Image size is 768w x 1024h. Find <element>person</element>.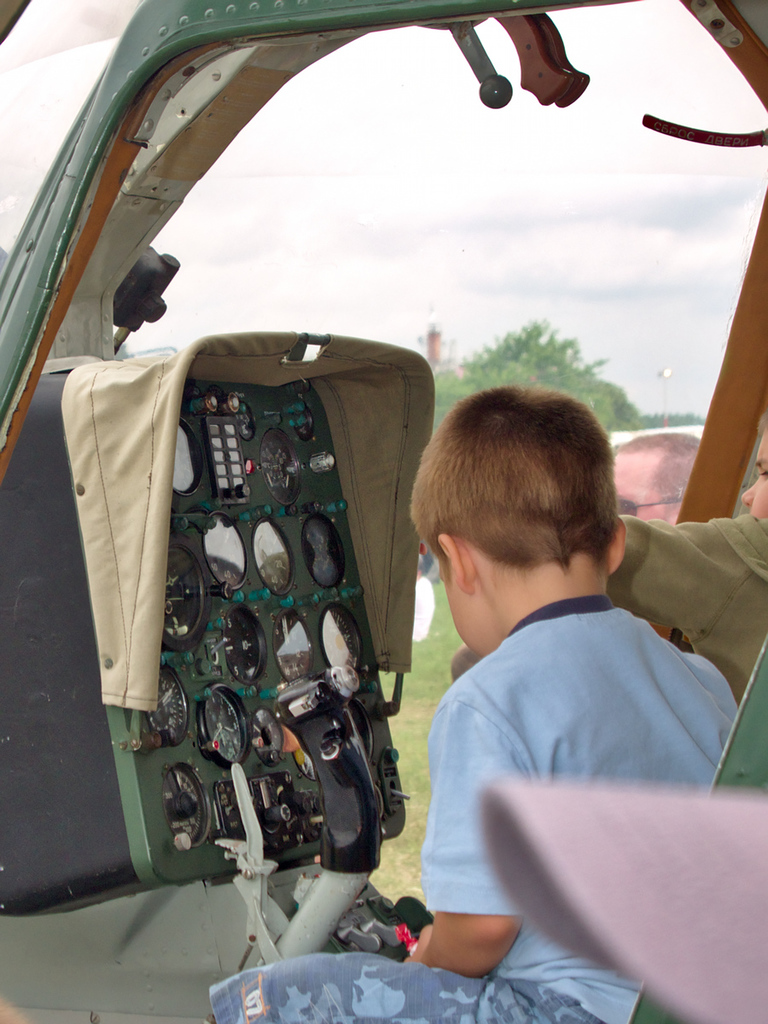
{"left": 202, "top": 380, "right": 743, "bottom": 1023}.
